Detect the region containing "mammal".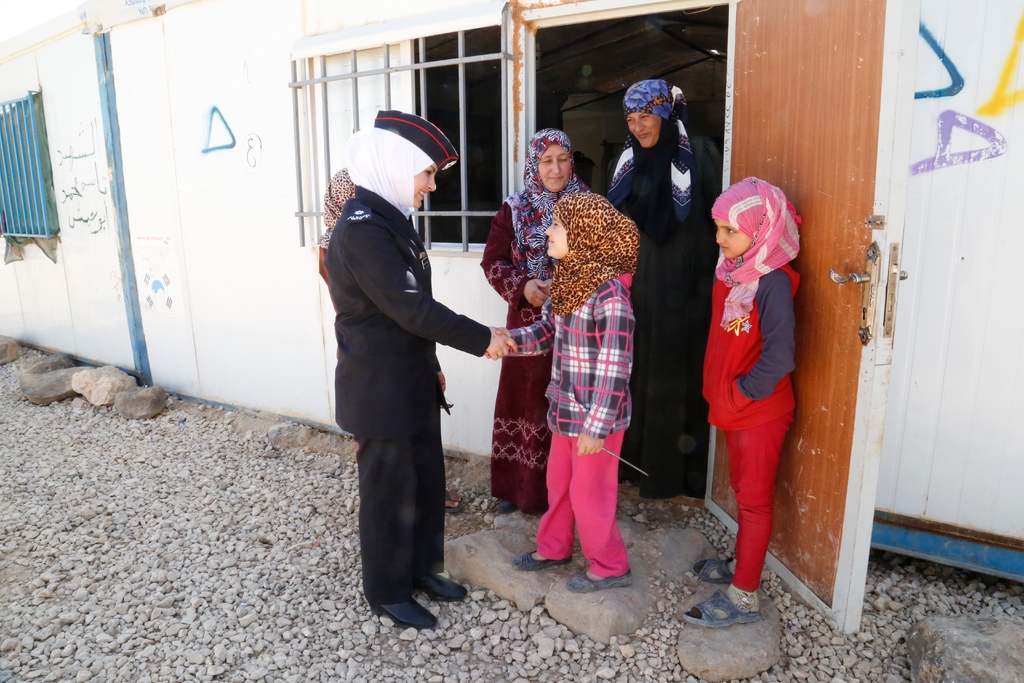
328/110/516/633.
